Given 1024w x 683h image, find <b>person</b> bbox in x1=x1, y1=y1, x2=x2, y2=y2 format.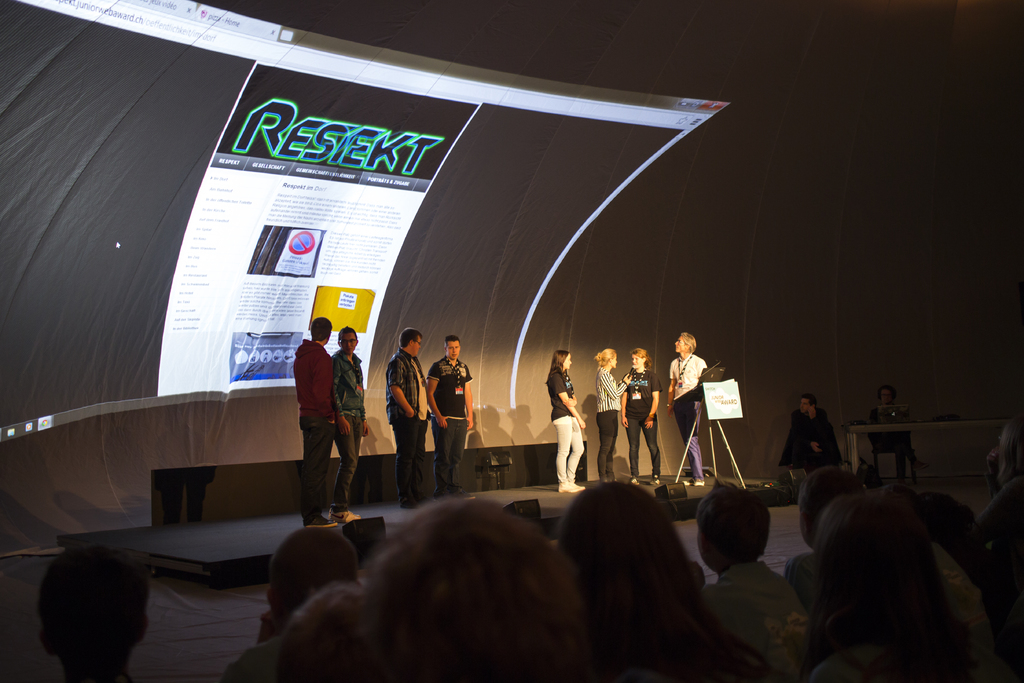
x1=596, y1=347, x2=637, y2=473.
